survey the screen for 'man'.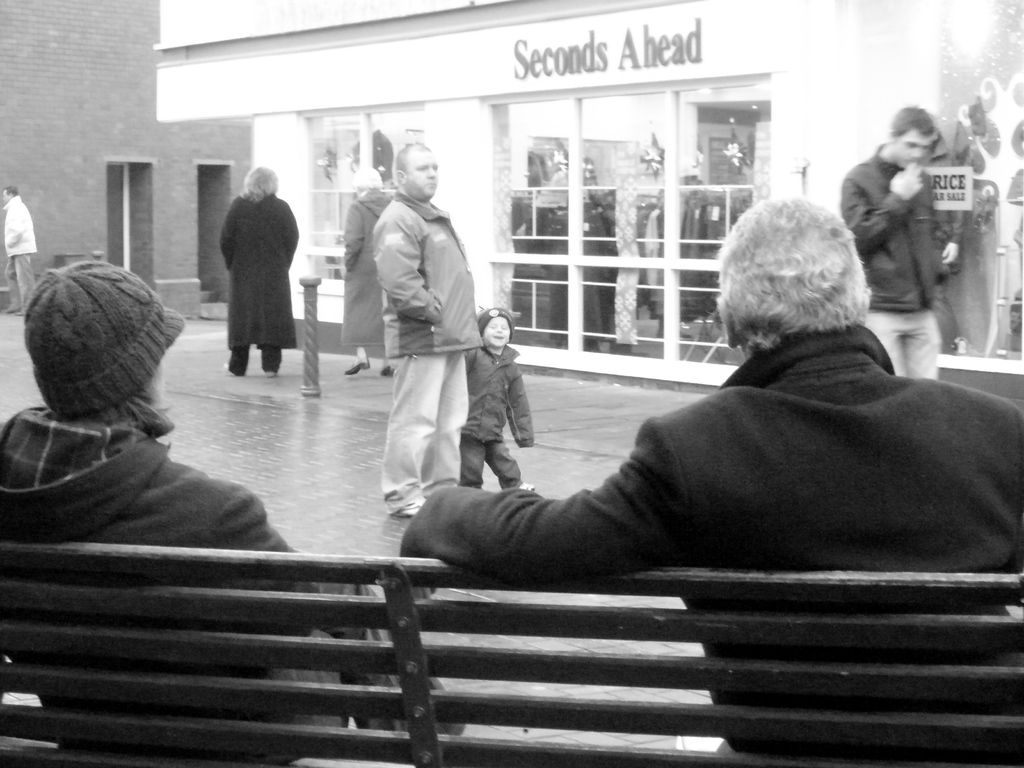
Survey found: box=[348, 139, 506, 547].
